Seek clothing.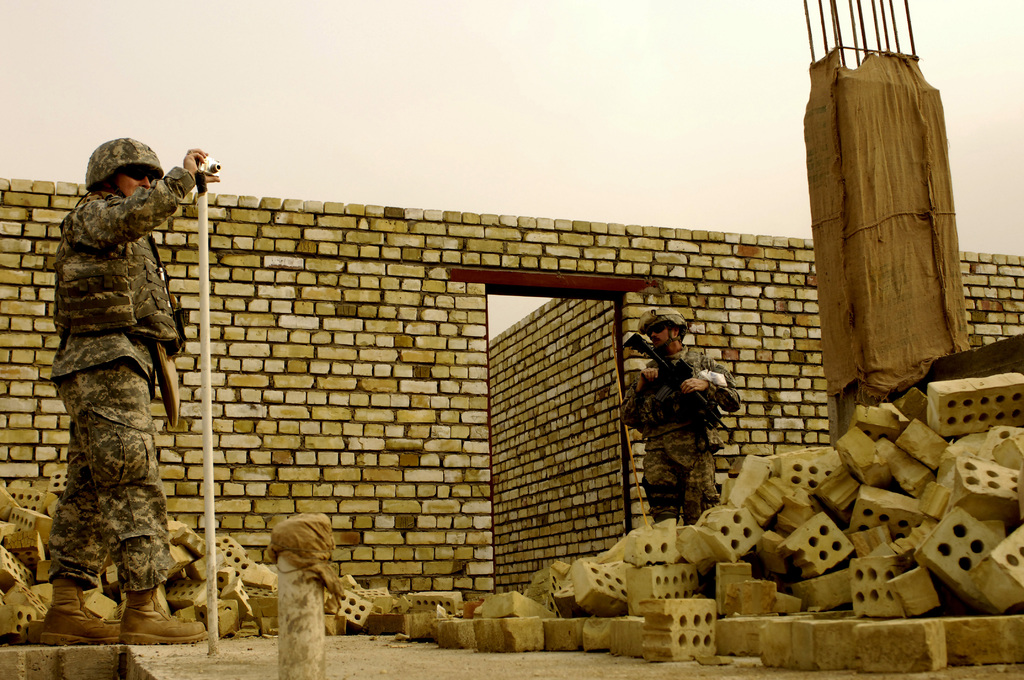
<bbox>614, 339, 744, 530</bbox>.
